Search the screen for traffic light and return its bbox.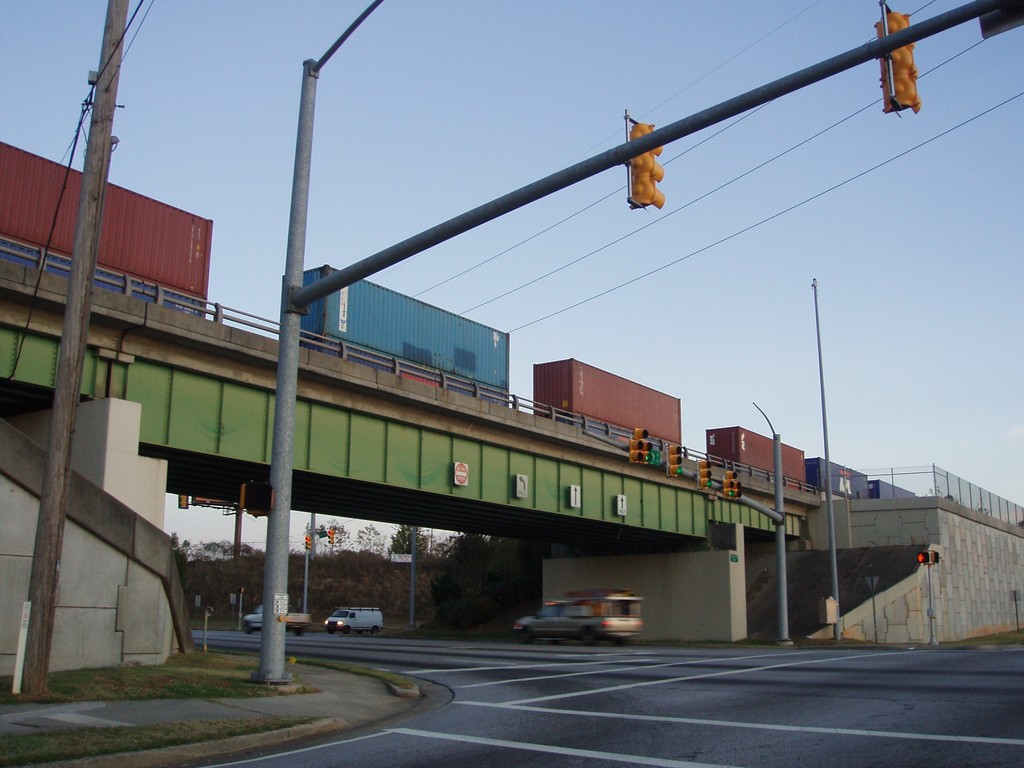
Found: {"x1": 628, "y1": 428, "x2": 652, "y2": 464}.
